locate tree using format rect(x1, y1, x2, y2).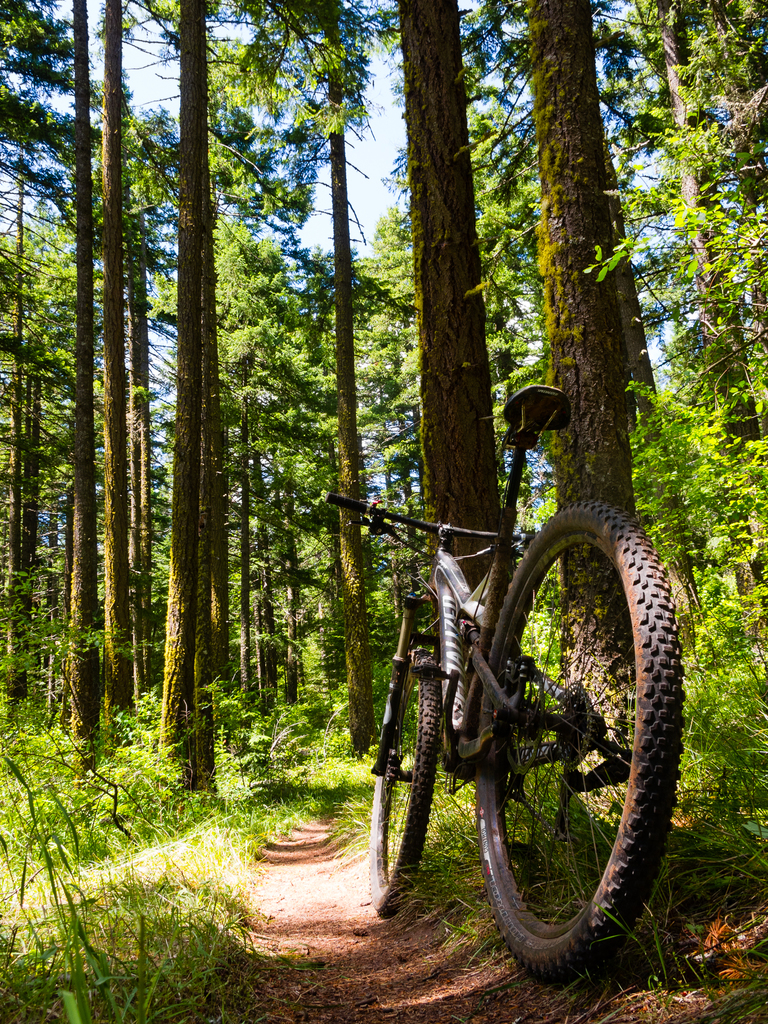
rect(577, 0, 767, 455).
